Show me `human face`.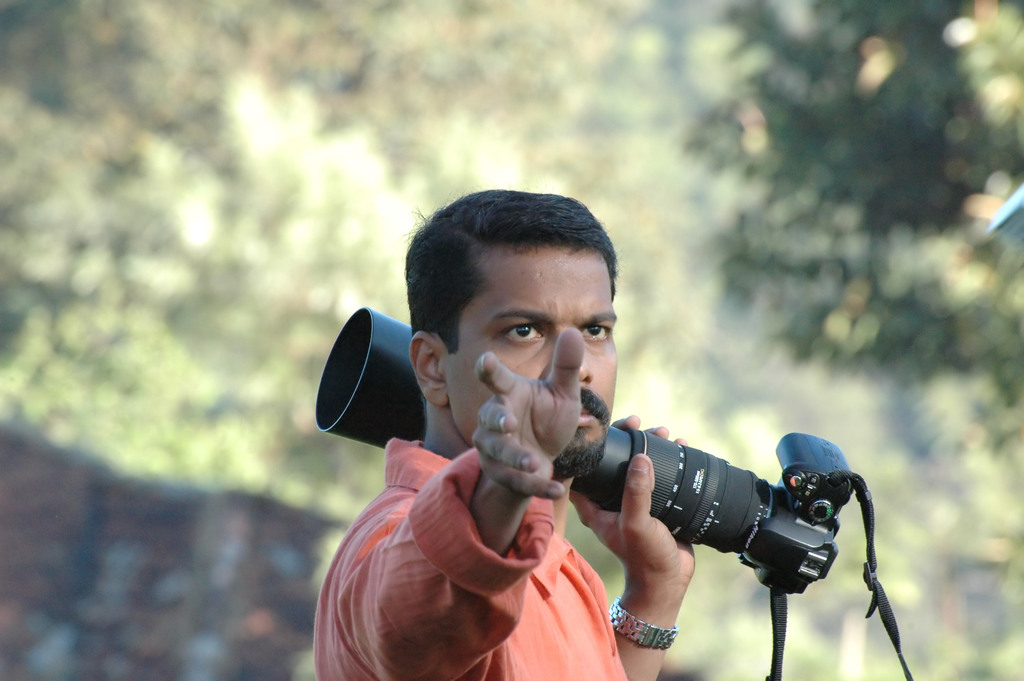
`human face` is here: left=447, top=245, right=620, bottom=481.
